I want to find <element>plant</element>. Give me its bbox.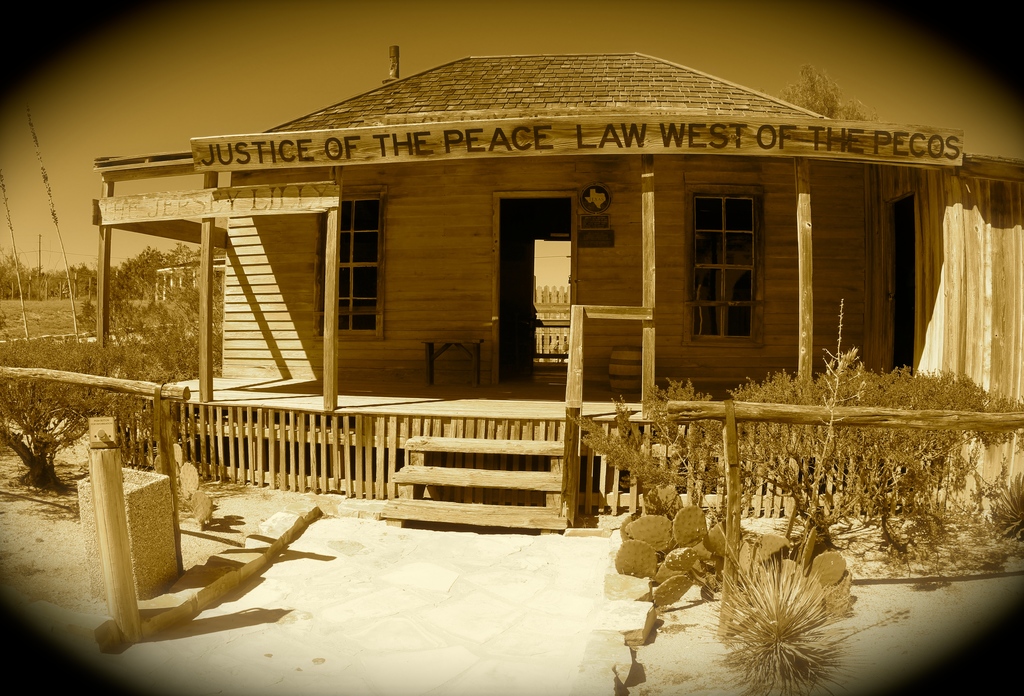
{"x1": 827, "y1": 357, "x2": 1023, "y2": 596}.
